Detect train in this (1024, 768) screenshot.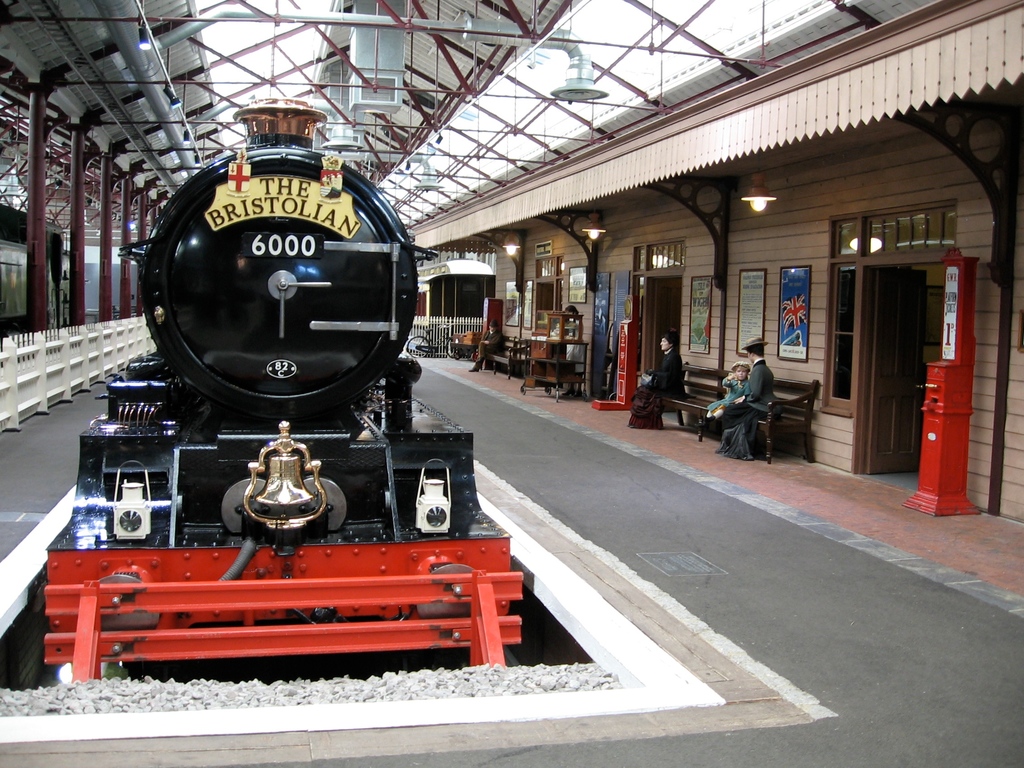
Detection: 47, 100, 514, 678.
